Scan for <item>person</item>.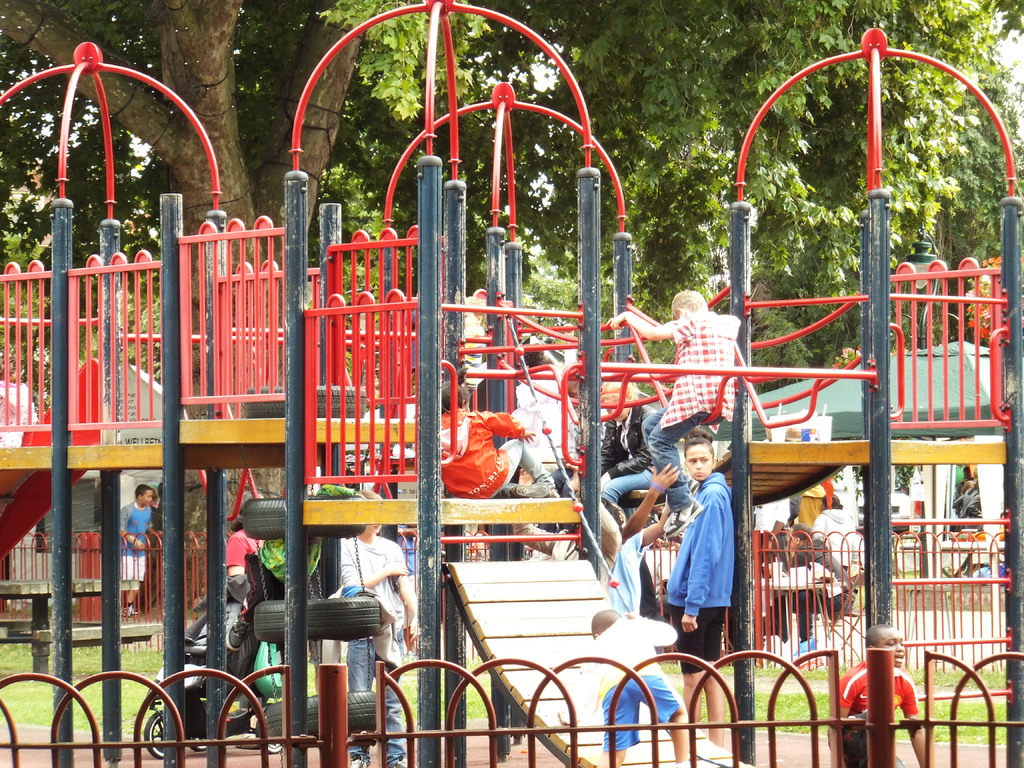
Scan result: {"x1": 555, "y1": 610, "x2": 694, "y2": 767}.
